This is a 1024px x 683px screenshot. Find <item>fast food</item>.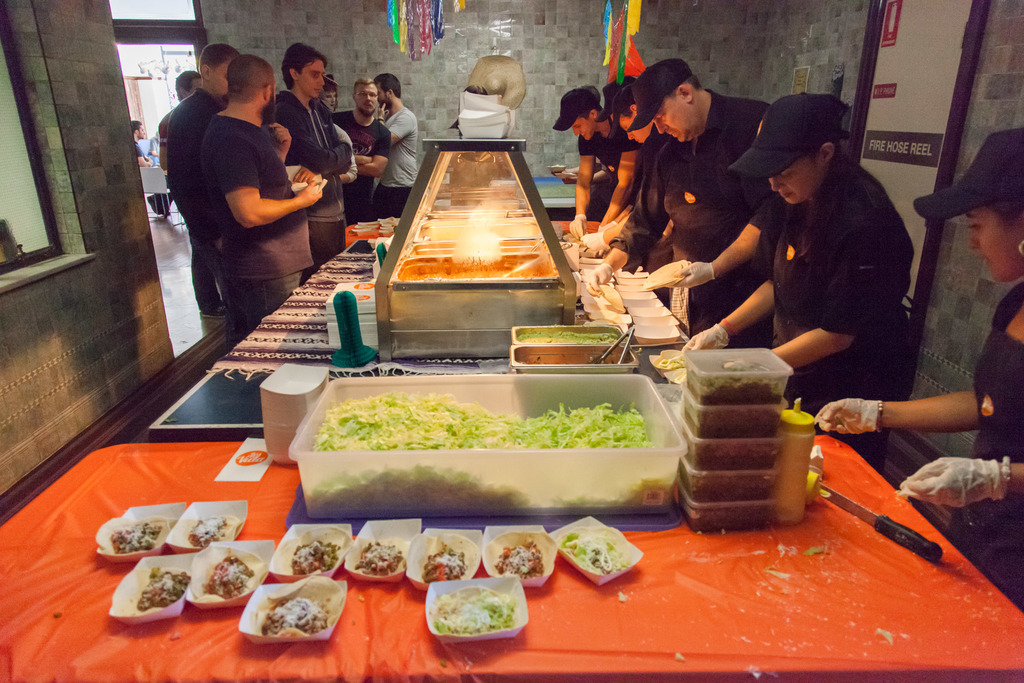
Bounding box: 184/514/230/544.
